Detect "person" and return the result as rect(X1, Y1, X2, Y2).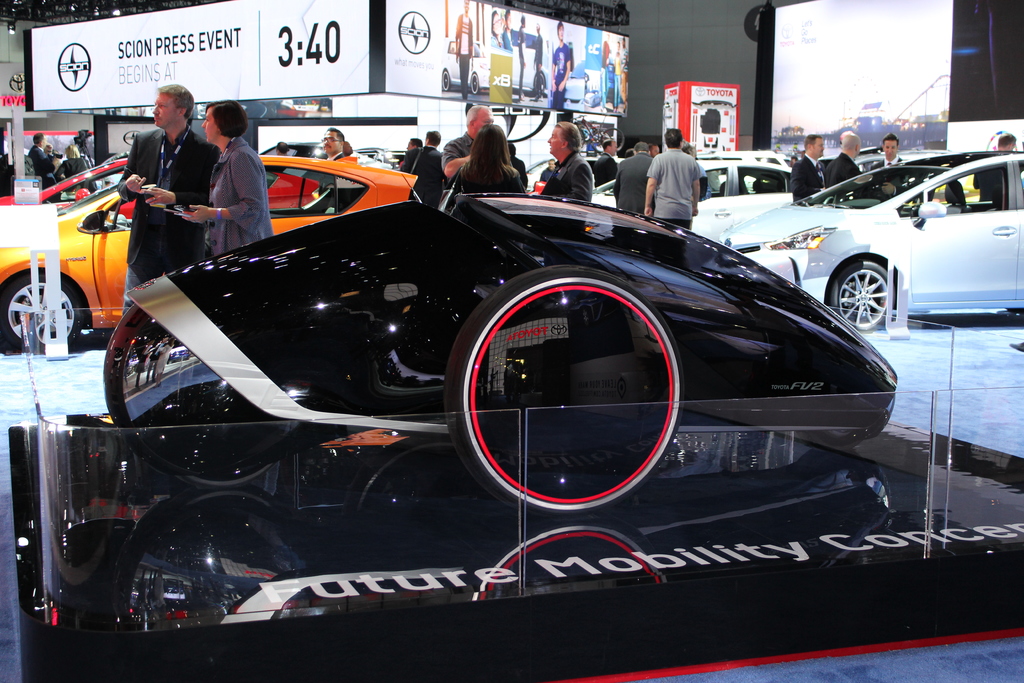
rect(820, 126, 863, 190).
